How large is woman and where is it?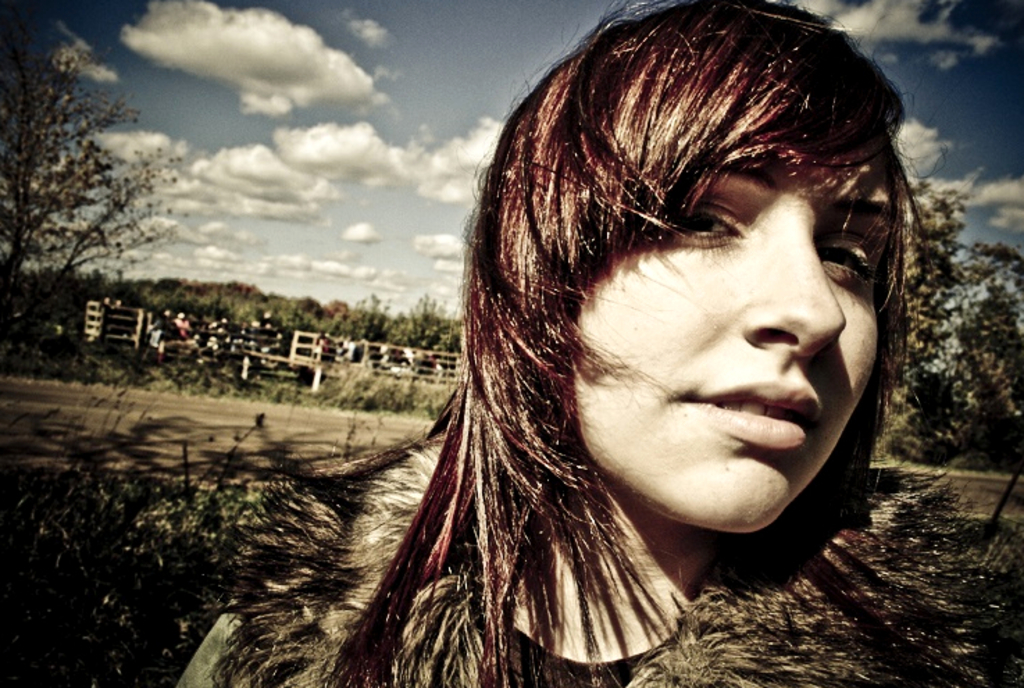
Bounding box: bbox=(156, 24, 941, 687).
